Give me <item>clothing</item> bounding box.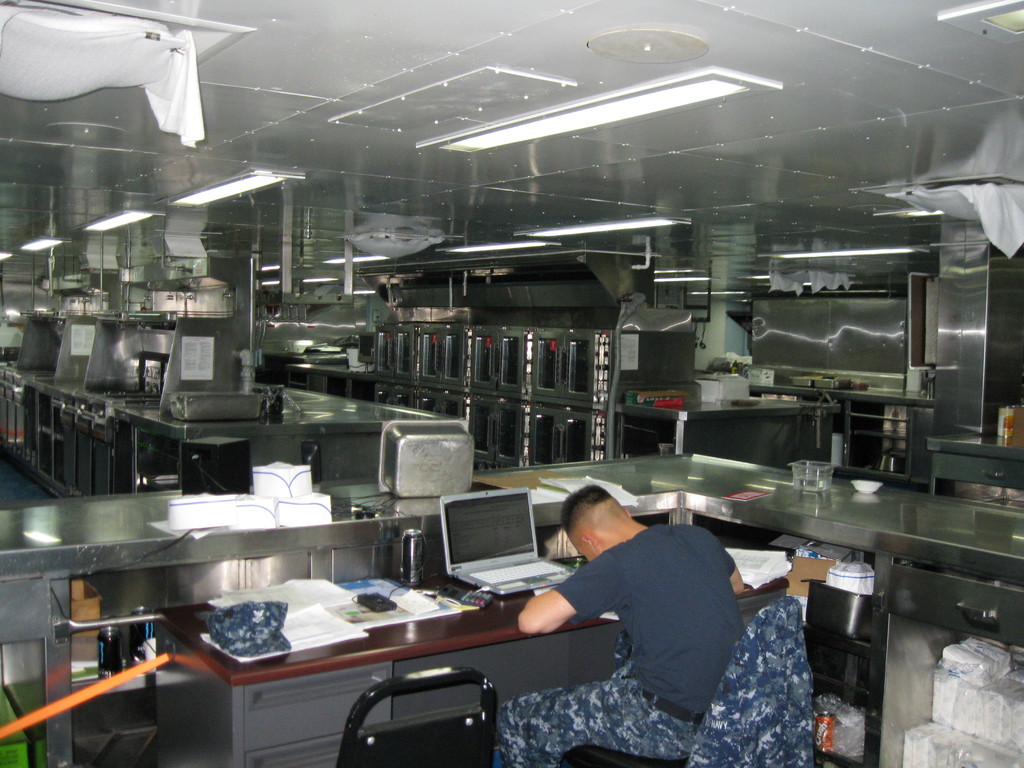
[499,523,735,767].
